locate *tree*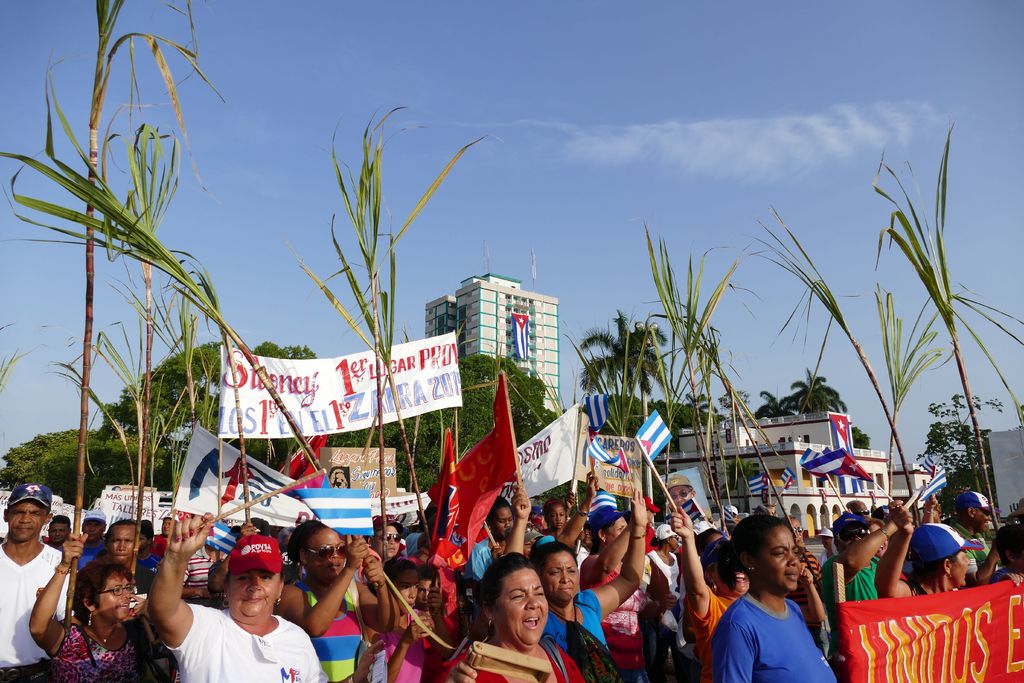
{"x1": 756, "y1": 388, "x2": 797, "y2": 415}
